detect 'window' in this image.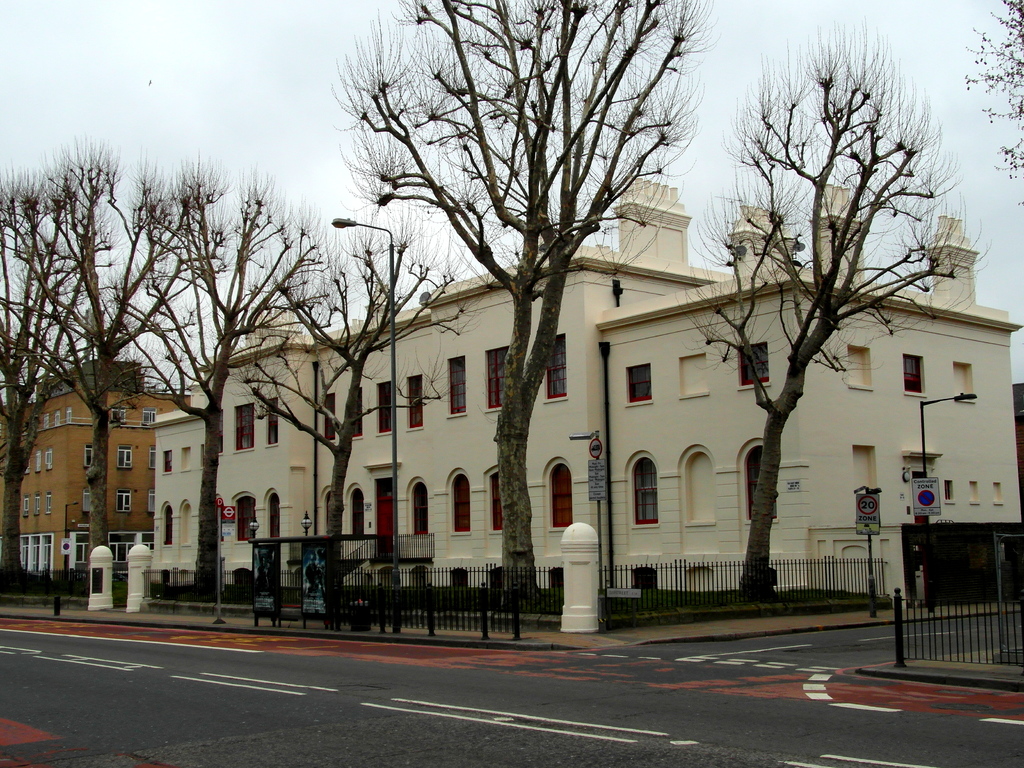
Detection: (x1=739, y1=340, x2=769, y2=385).
